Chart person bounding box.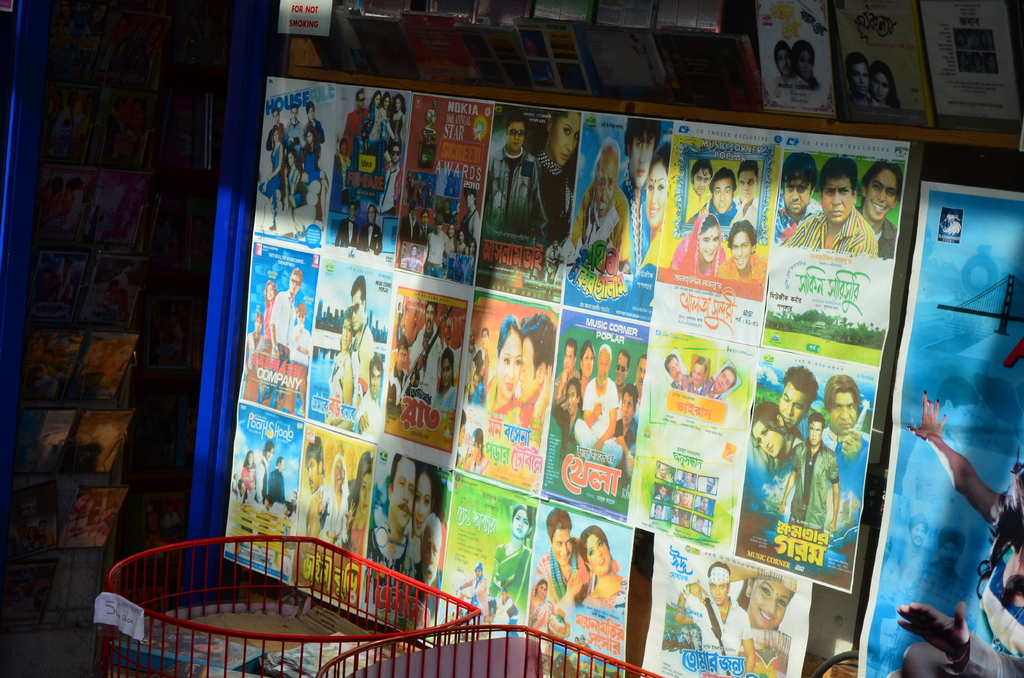
Charted: detection(775, 408, 844, 536).
